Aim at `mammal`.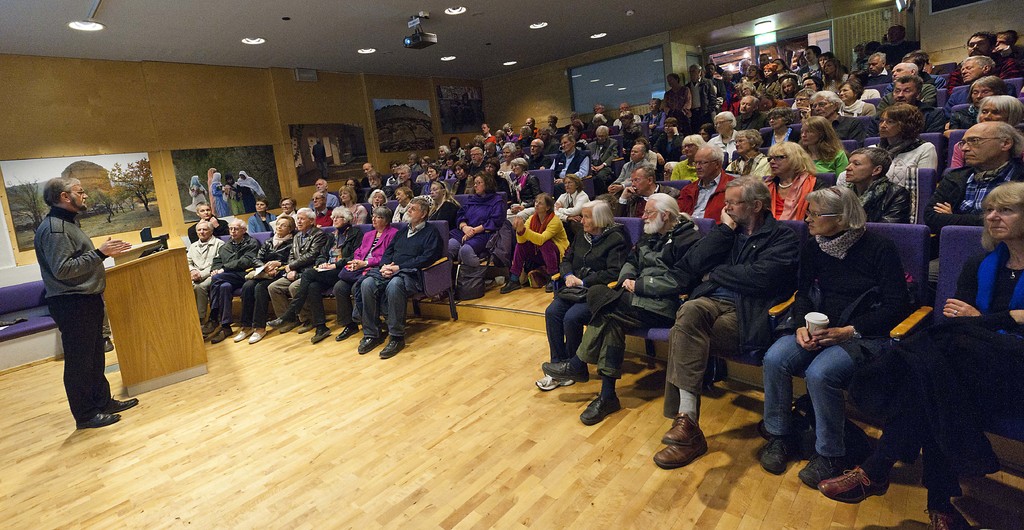
Aimed at <region>396, 188, 411, 223</region>.
